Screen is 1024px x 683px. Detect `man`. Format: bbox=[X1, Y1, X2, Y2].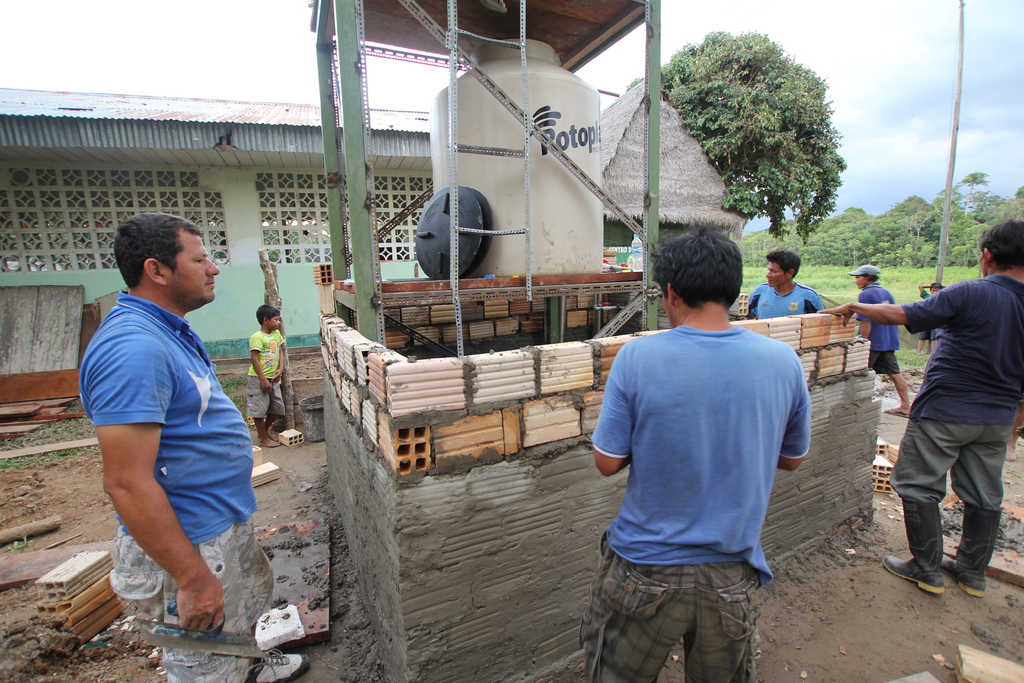
bbox=[748, 248, 824, 320].
